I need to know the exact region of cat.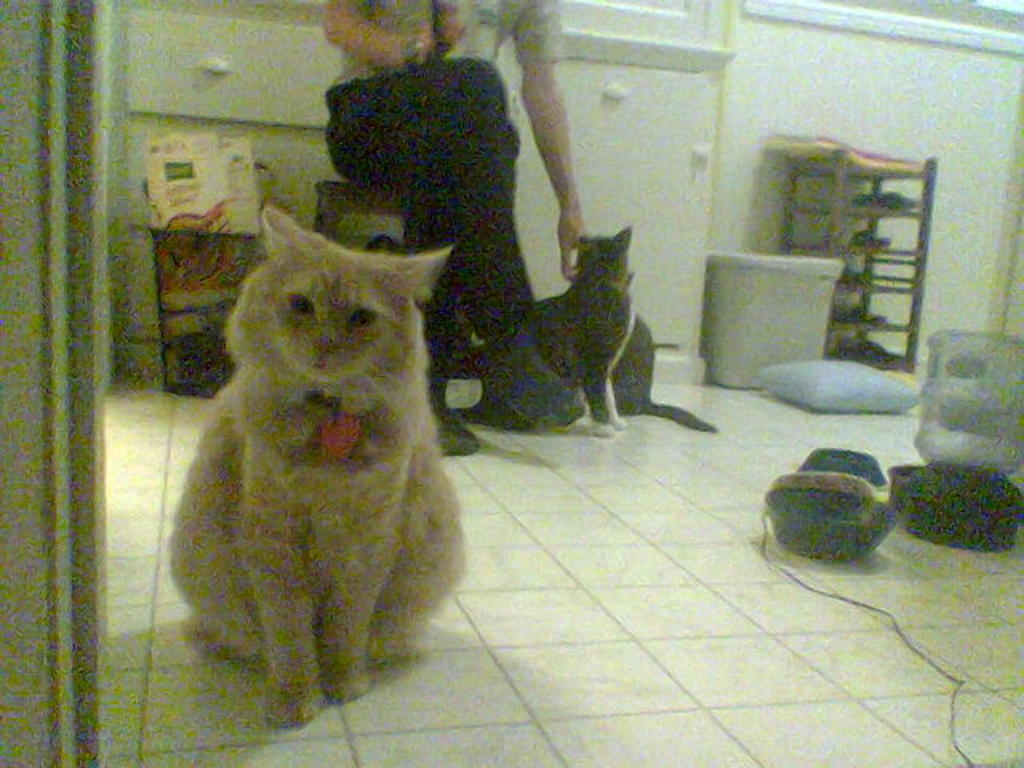
Region: detection(610, 272, 722, 429).
